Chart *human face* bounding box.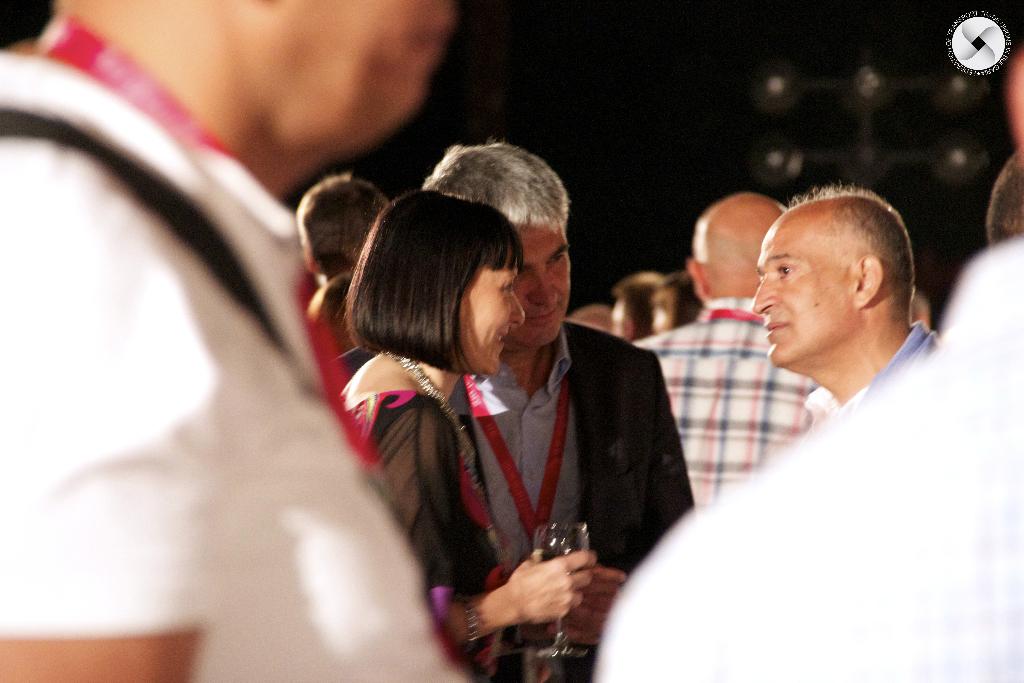
Charted: 282/0/455/142.
